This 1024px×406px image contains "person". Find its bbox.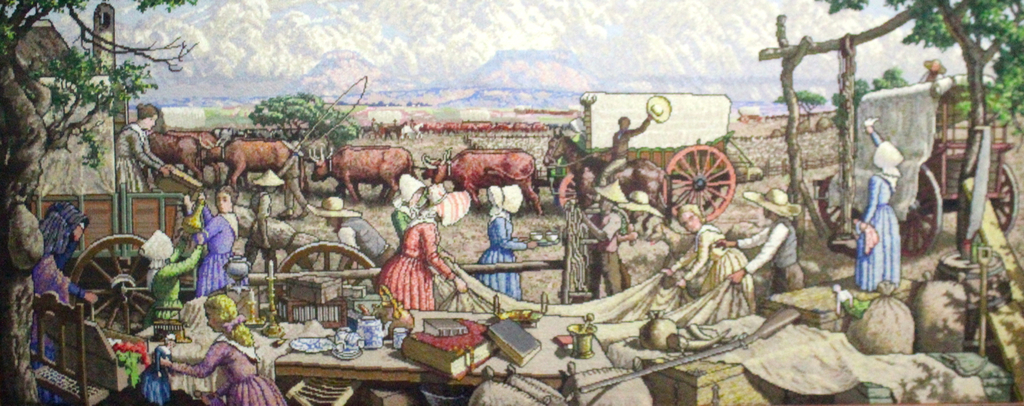
box(660, 202, 758, 320).
